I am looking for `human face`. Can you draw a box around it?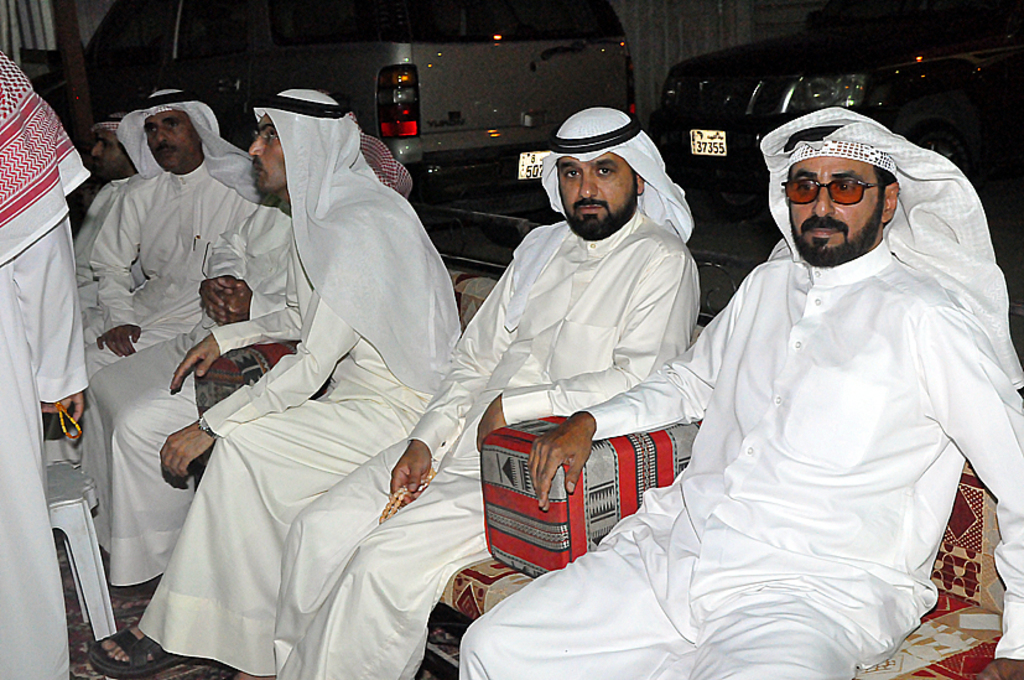
Sure, the bounding box is box=[245, 119, 291, 199].
